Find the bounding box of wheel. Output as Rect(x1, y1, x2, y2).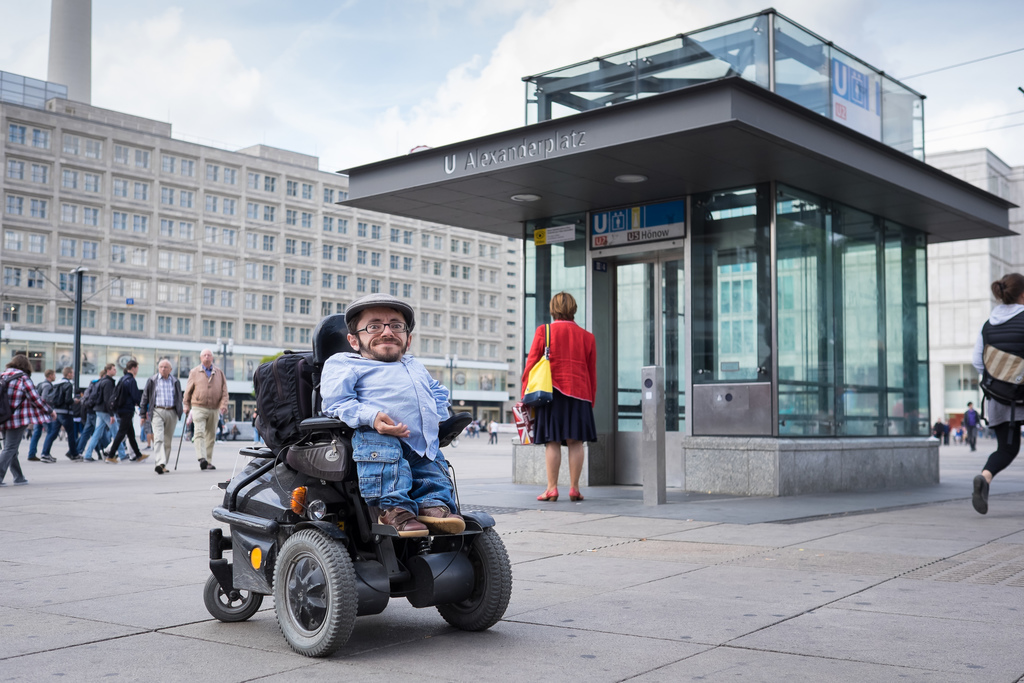
Rect(429, 522, 509, 635).
